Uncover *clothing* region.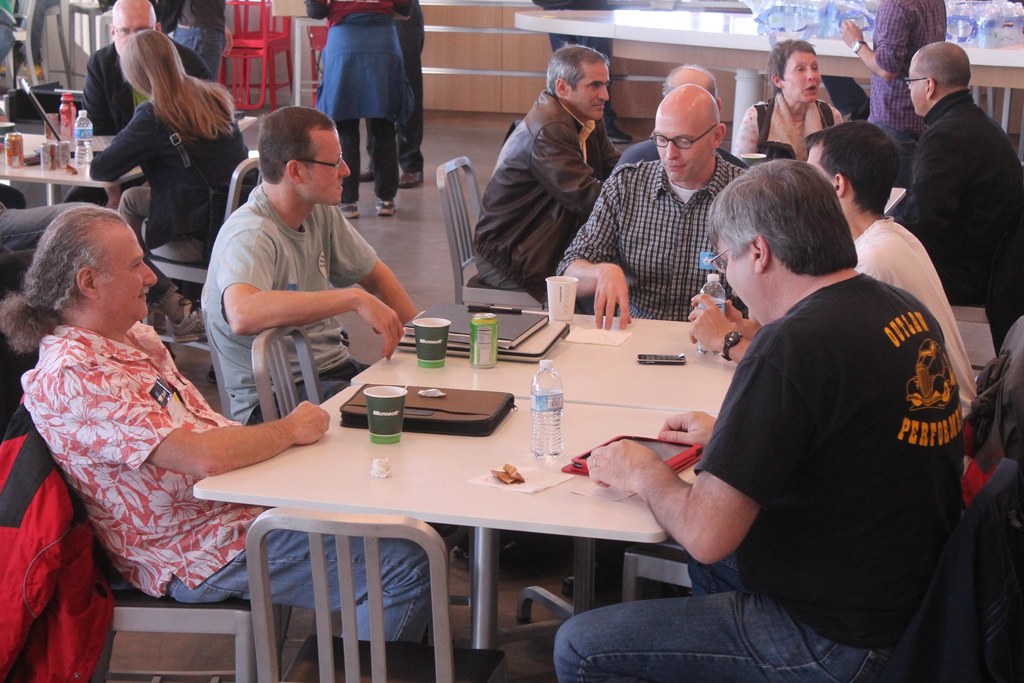
Uncovered: l=823, t=74, r=879, b=129.
